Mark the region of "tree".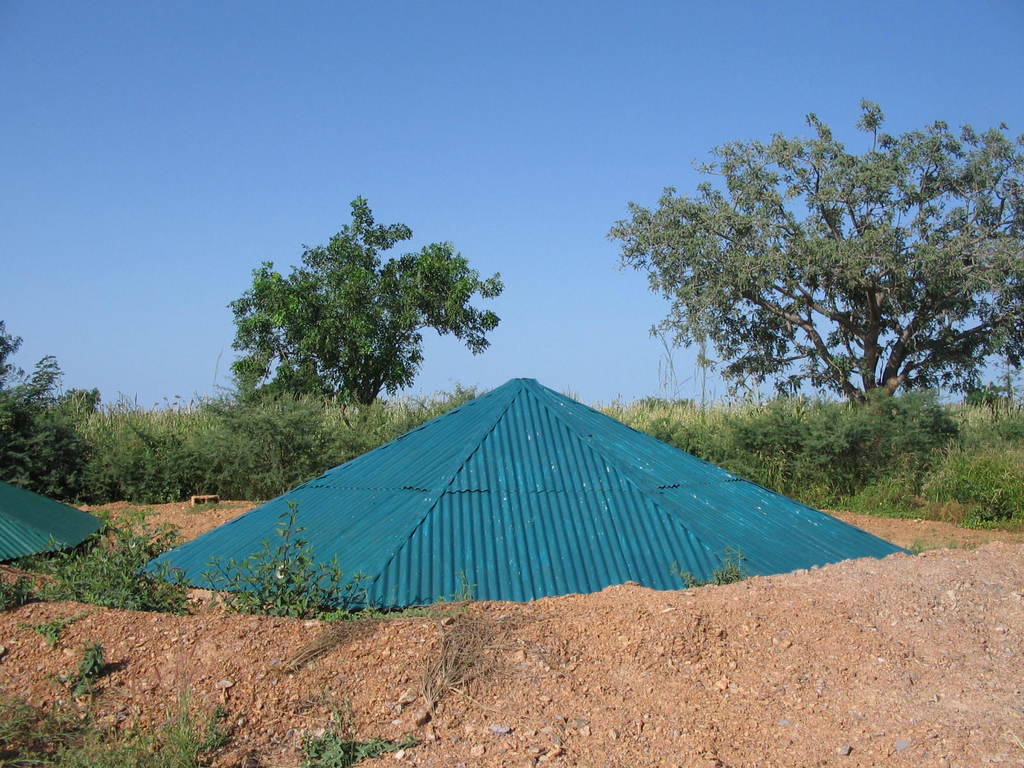
Region: bbox=[223, 193, 504, 422].
